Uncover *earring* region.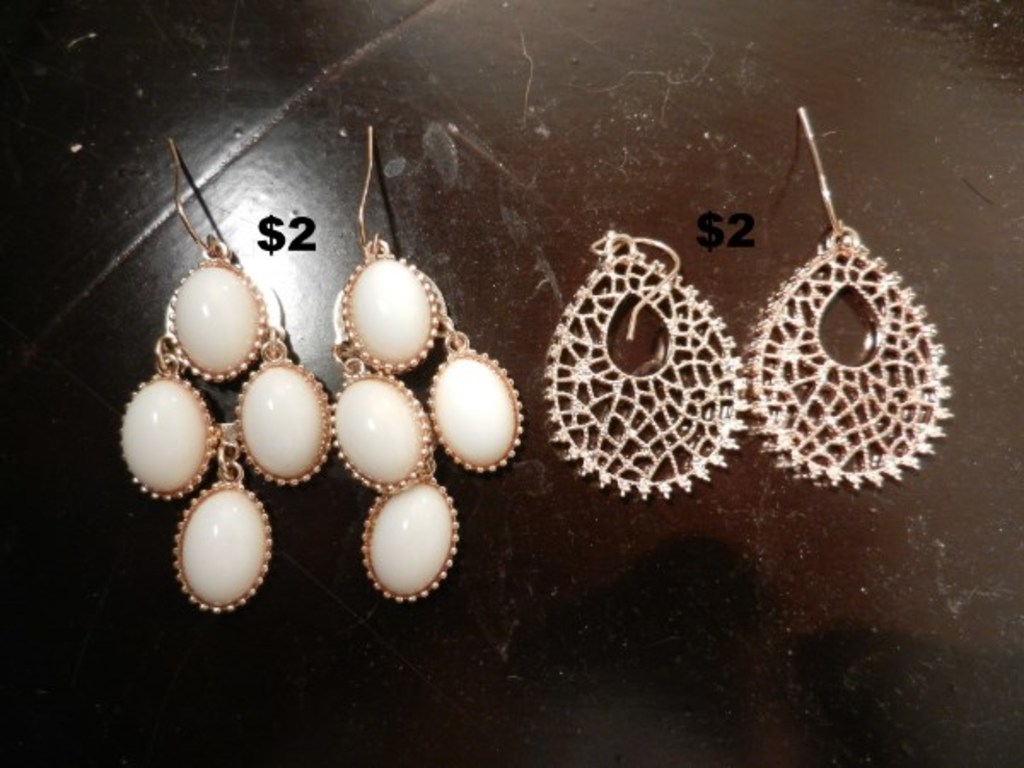
Uncovered: <box>119,135,338,613</box>.
